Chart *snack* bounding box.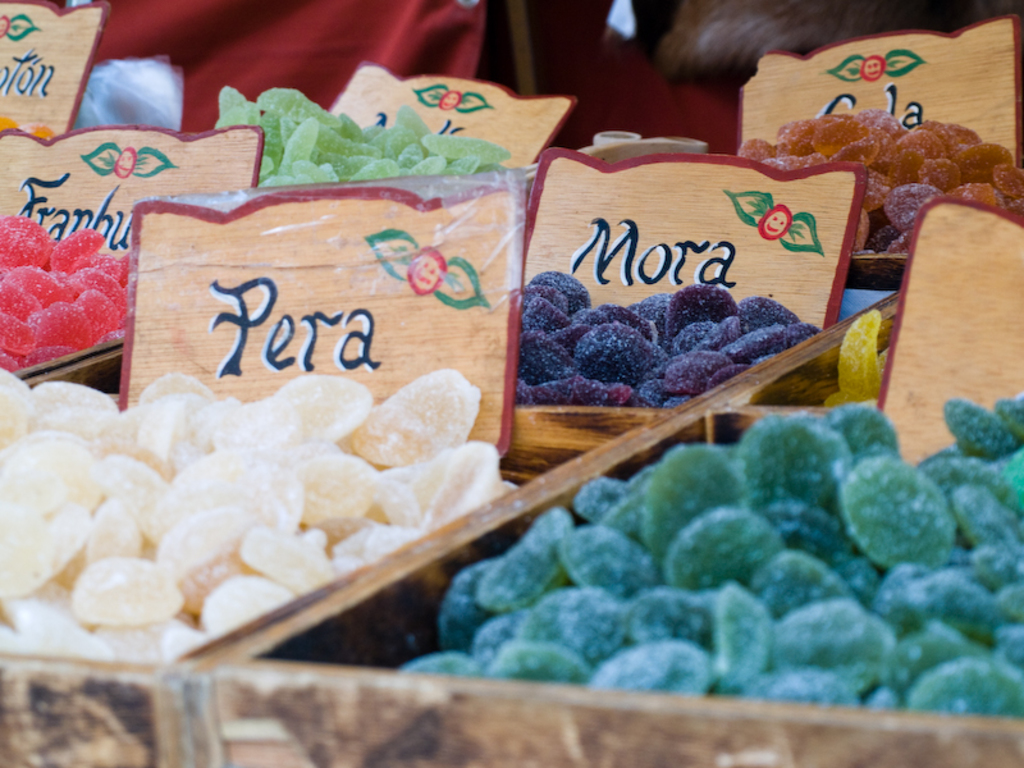
Charted: [x1=206, y1=79, x2=508, y2=187].
